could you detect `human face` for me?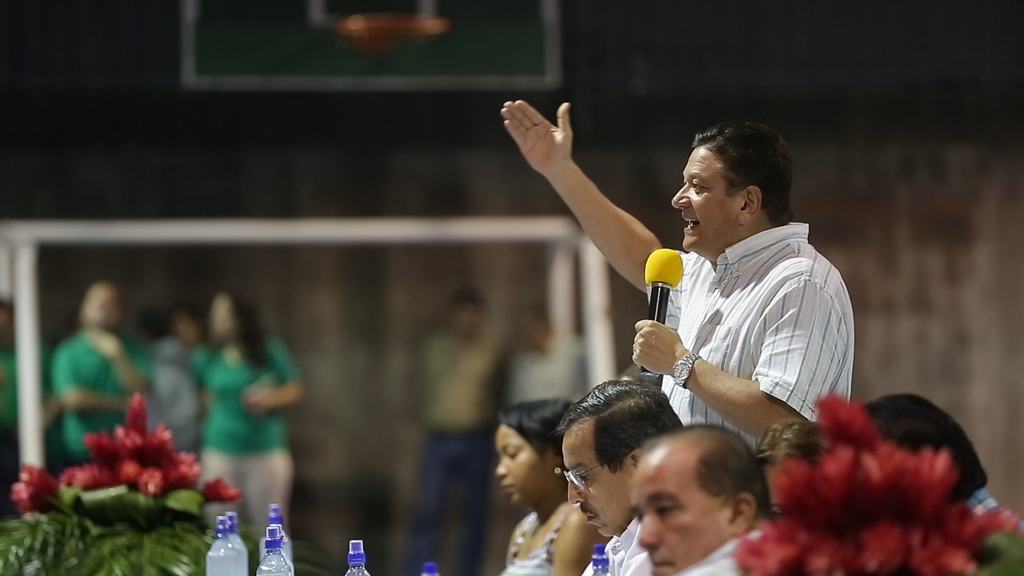
Detection result: Rect(563, 427, 630, 534).
